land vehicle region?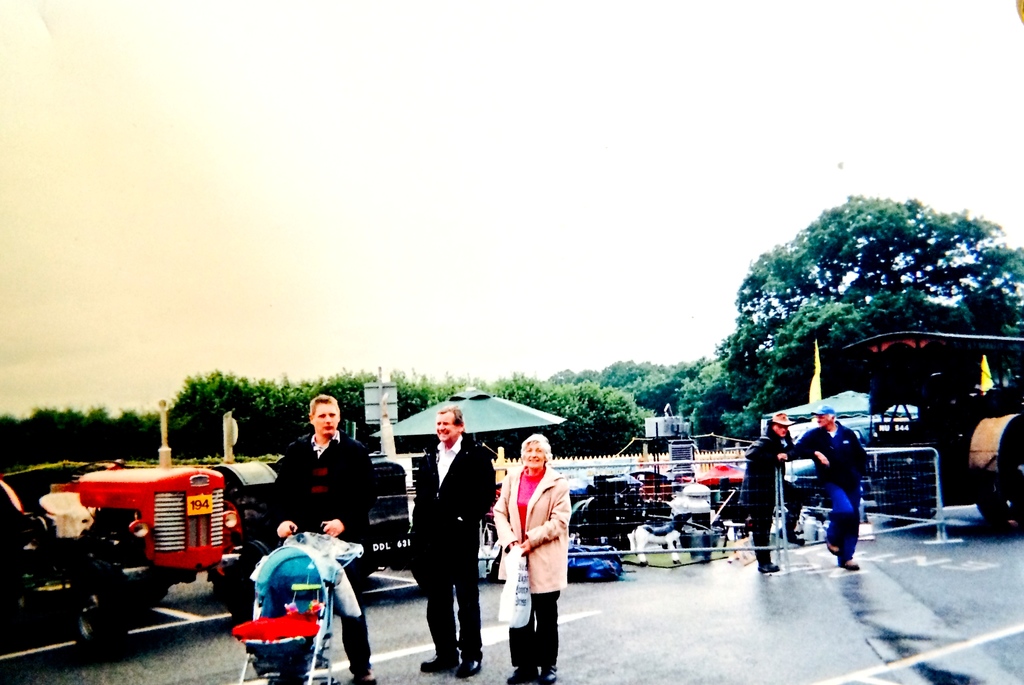
{"left": 42, "top": 456, "right": 267, "bottom": 634}
